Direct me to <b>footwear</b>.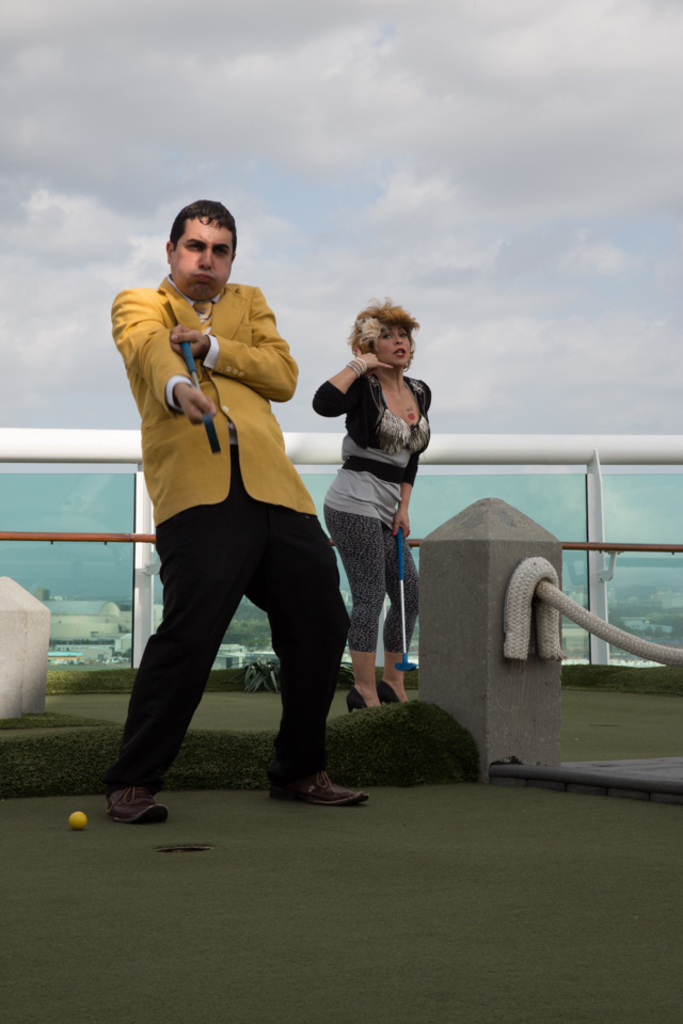
Direction: (left=105, top=777, right=169, bottom=832).
